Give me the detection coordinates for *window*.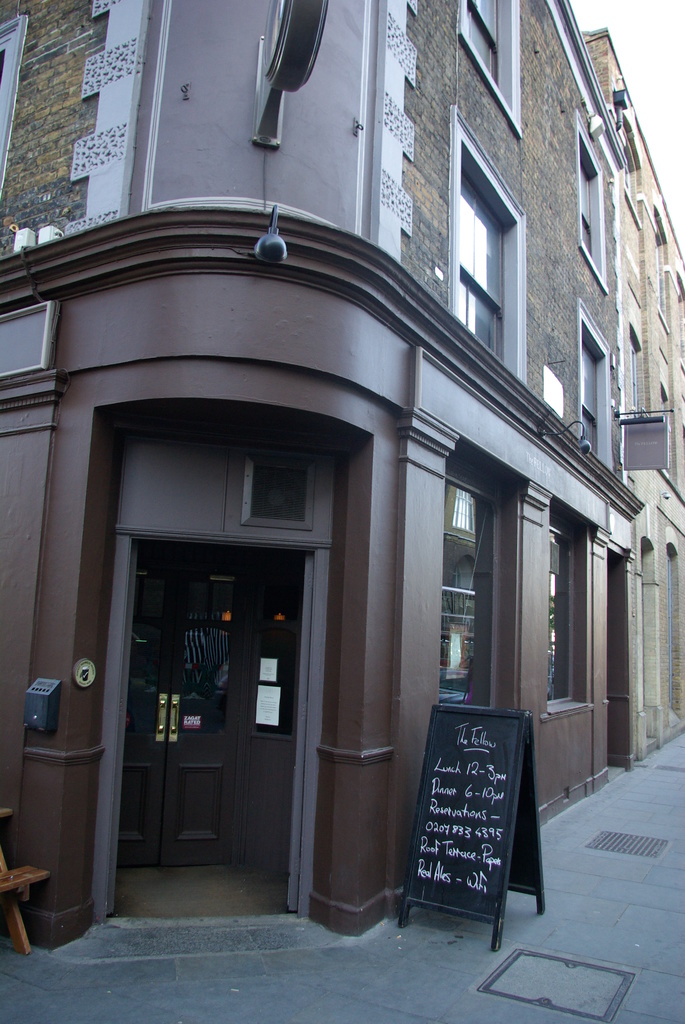
[left=441, top=483, right=487, bottom=712].
